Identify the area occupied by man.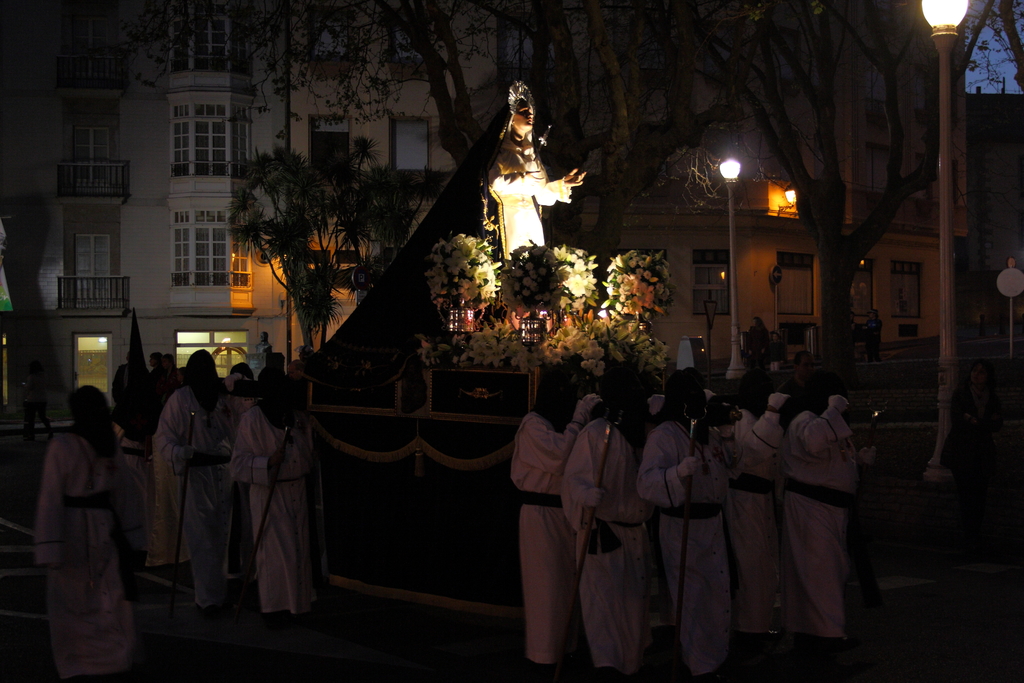
Area: x1=555, y1=356, x2=660, y2=677.
